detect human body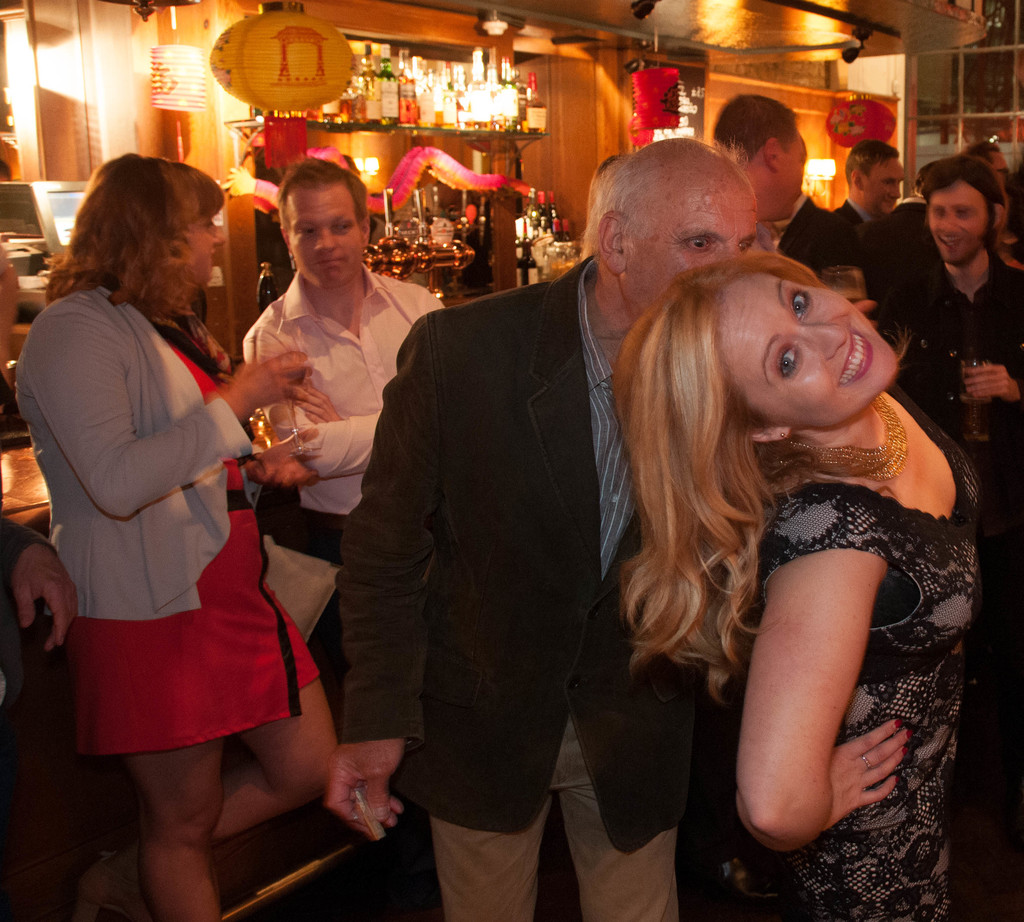
select_region(238, 155, 463, 681)
